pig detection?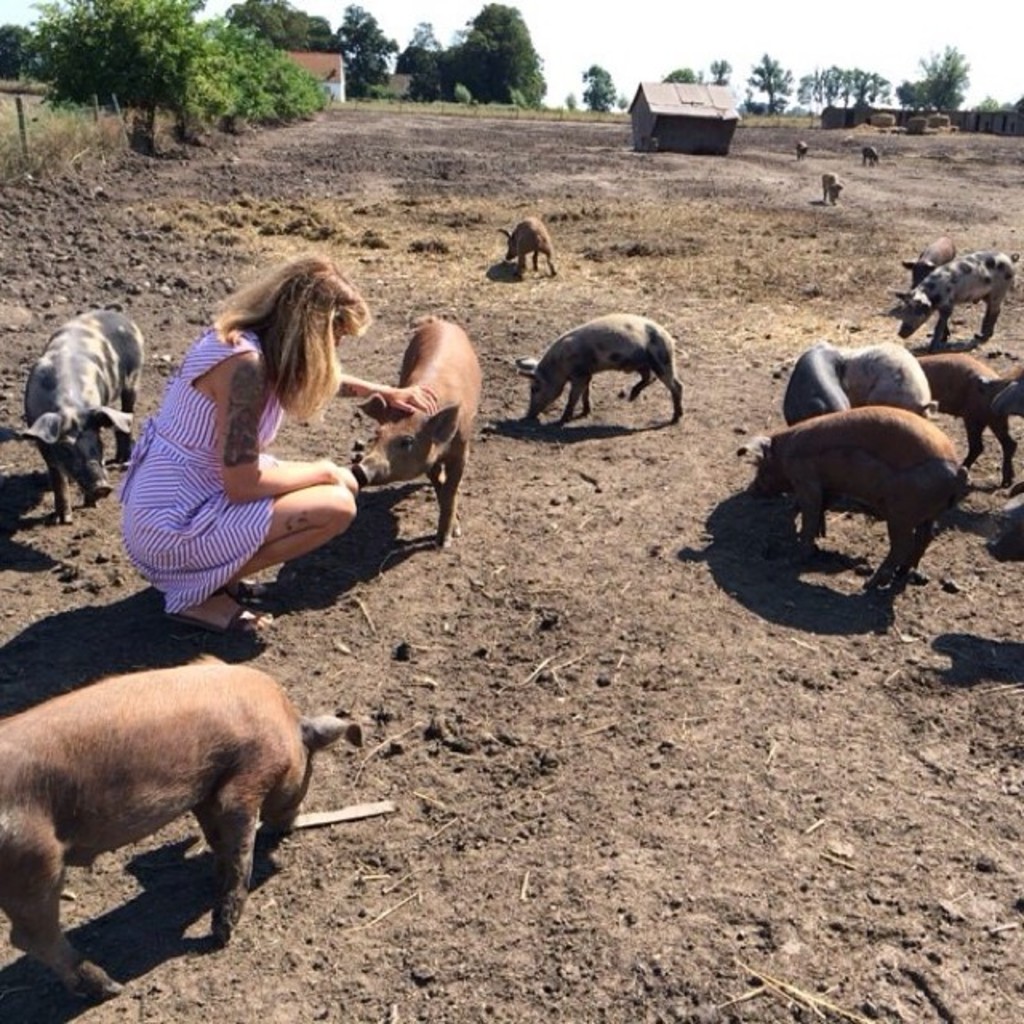
0 651 370 998
